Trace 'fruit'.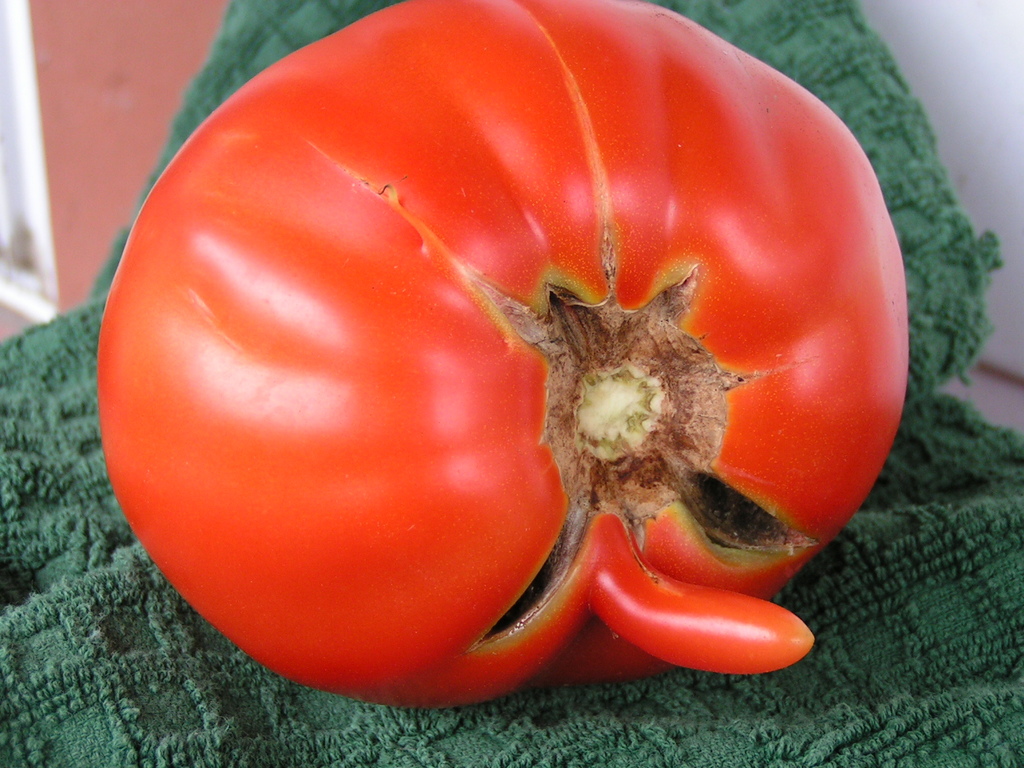
Traced to box(98, 0, 907, 707).
